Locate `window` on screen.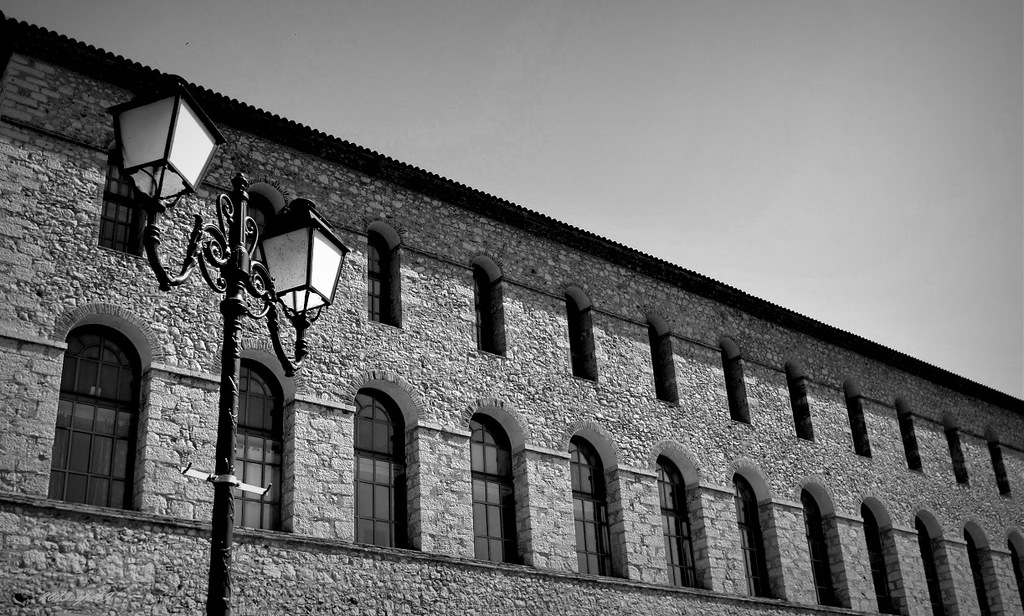
On screen at BBox(985, 432, 1009, 497).
